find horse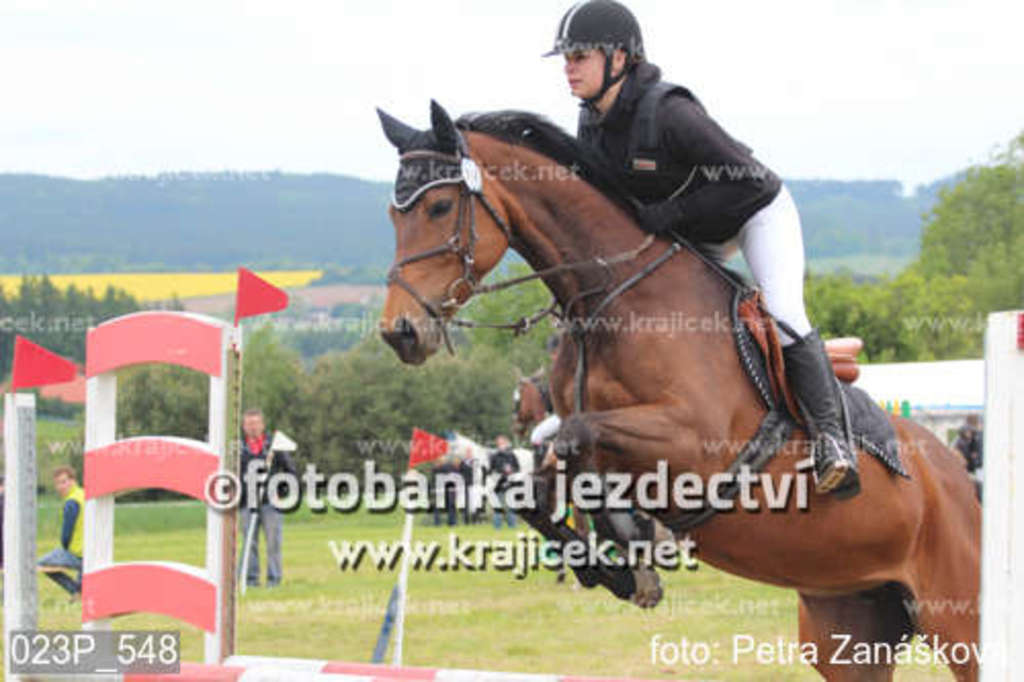
box(373, 94, 983, 680)
